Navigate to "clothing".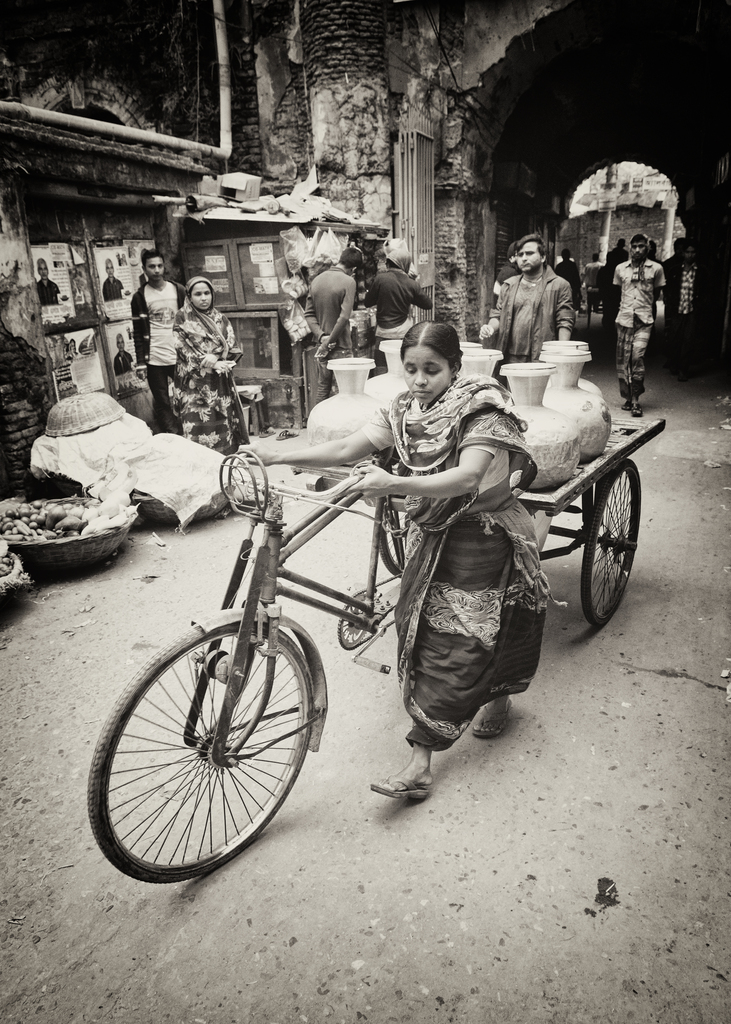
Navigation target: pyautogui.locateOnScreen(671, 260, 707, 374).
